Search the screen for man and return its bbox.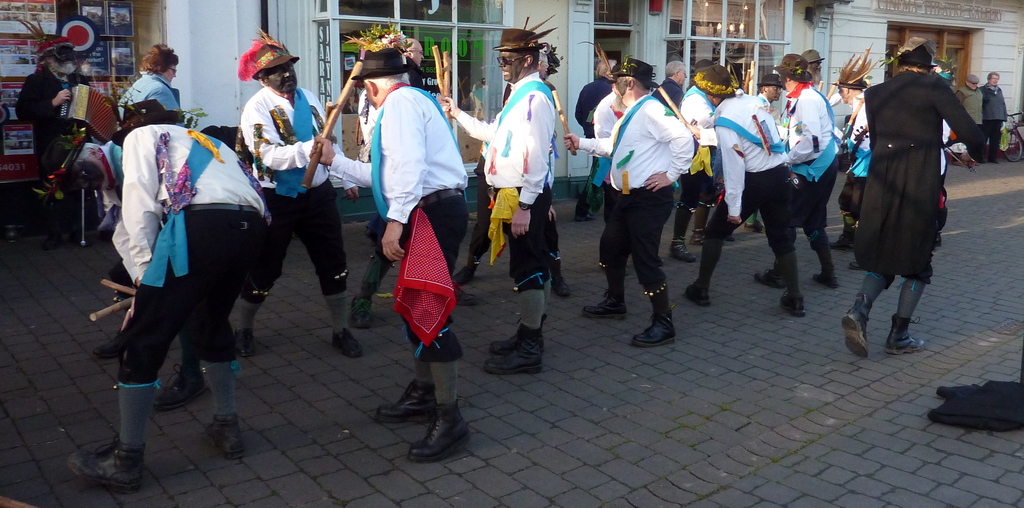
Found: (753,80,791,233).
